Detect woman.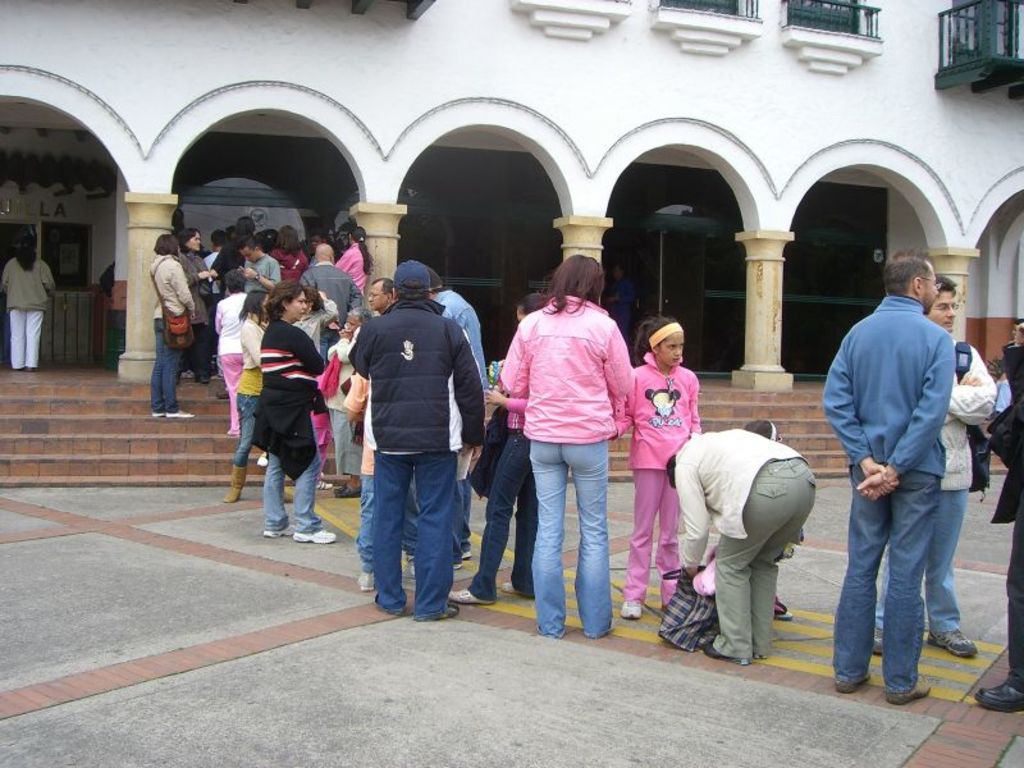
Detected at detection(337, 223, 381, 301).
